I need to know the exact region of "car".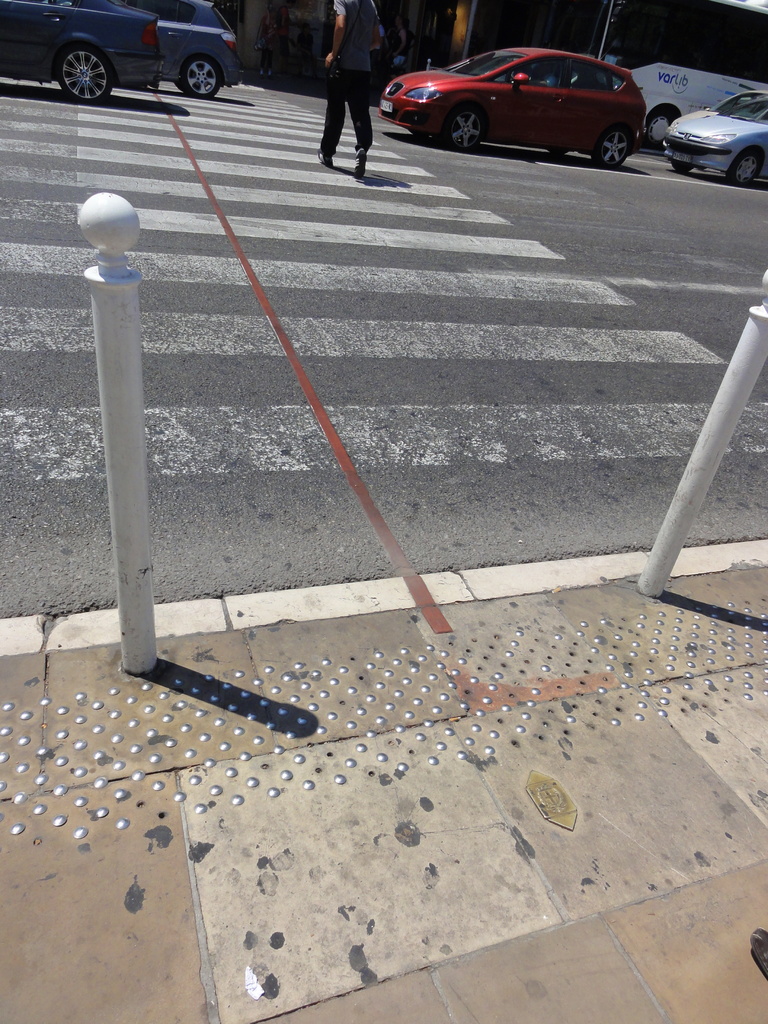
Region: detection(122, 0, 246, 99).
